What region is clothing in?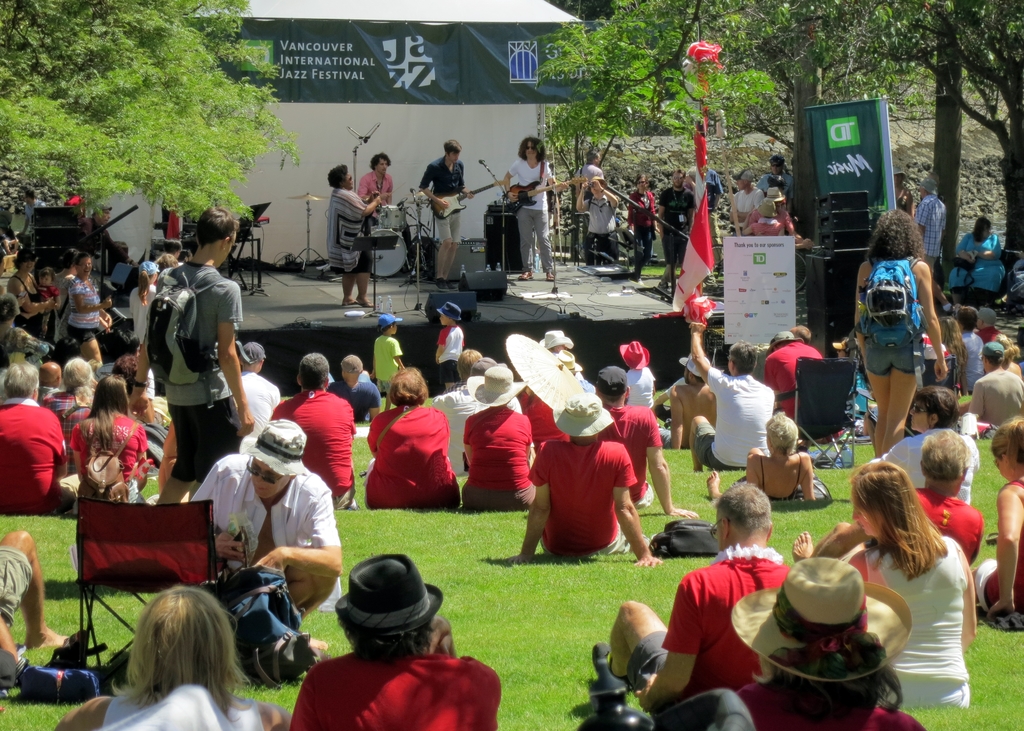
<region>419, 156, 467, 245</region>.
